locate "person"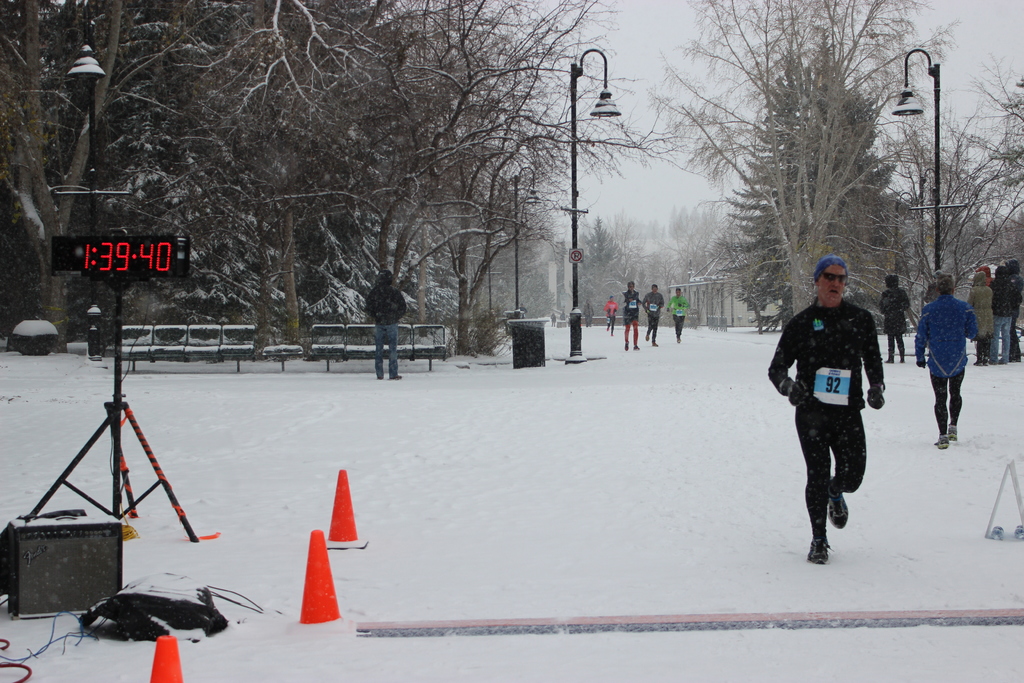
367 268 405 378
